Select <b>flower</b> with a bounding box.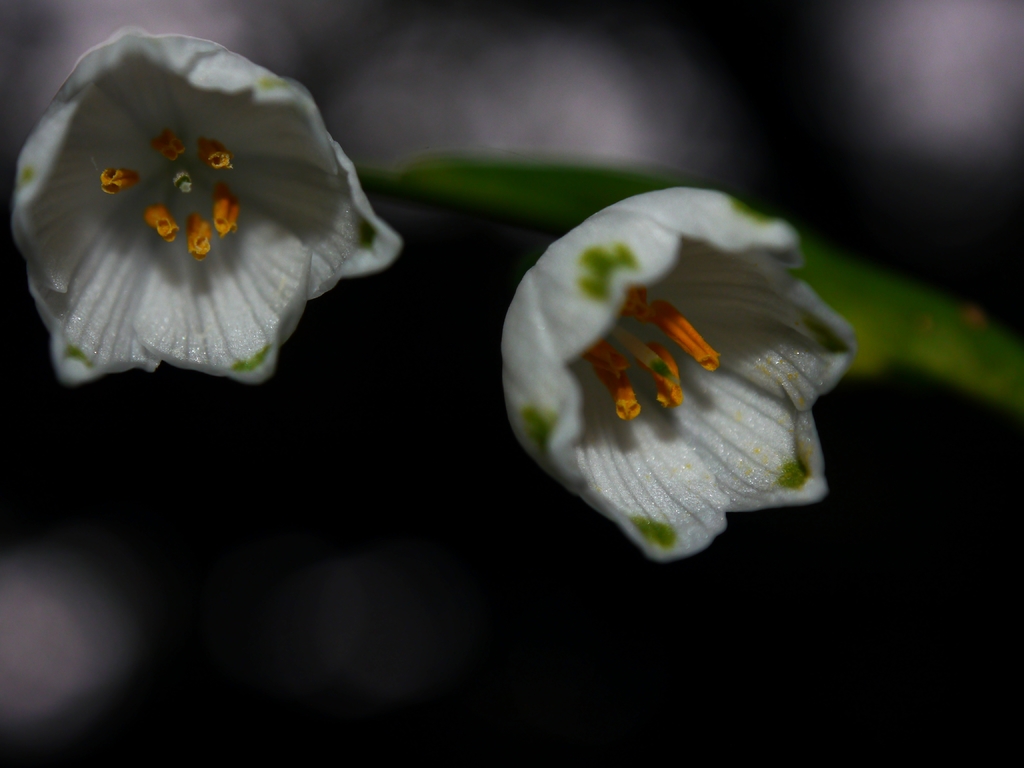
l=16, t=21, r=404, b=387.
